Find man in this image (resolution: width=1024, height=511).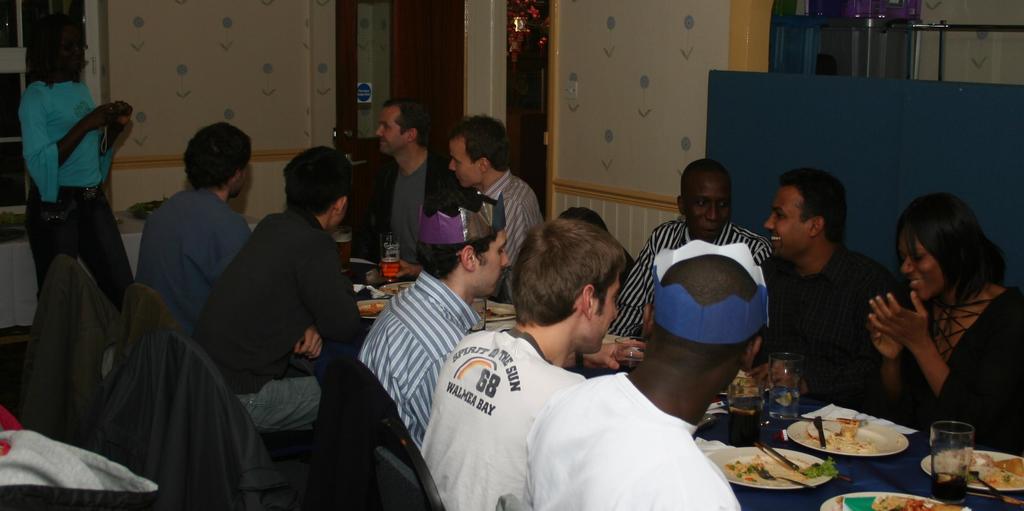
<box>345,85,480,284</box>.
